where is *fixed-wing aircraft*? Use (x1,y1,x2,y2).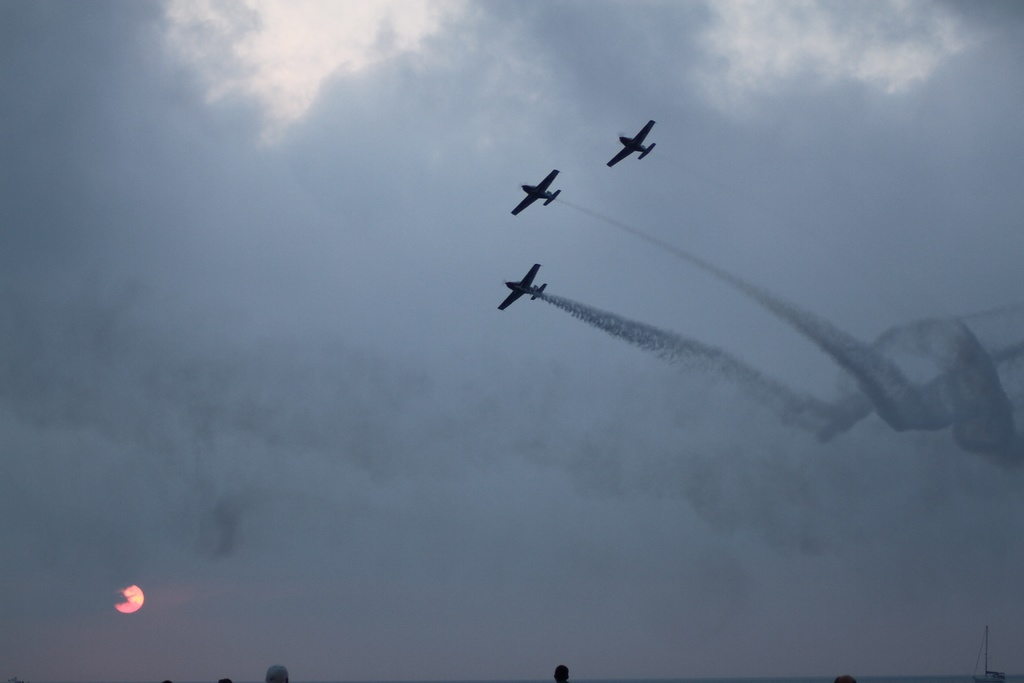
(609,120,659,164).
